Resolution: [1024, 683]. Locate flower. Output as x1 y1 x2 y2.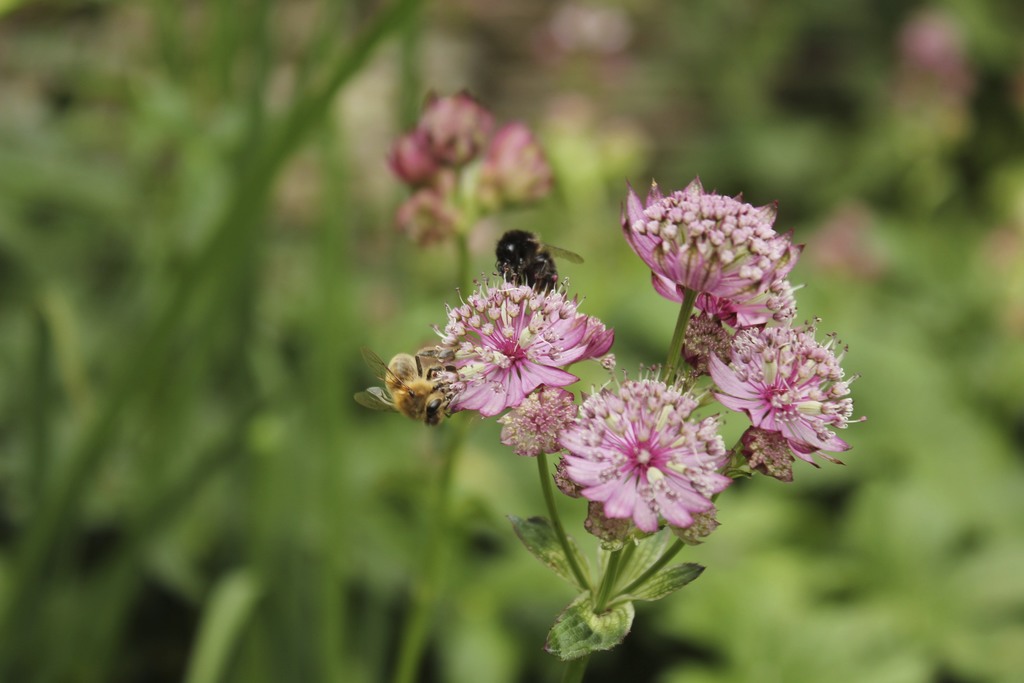
683 313 732 378.
